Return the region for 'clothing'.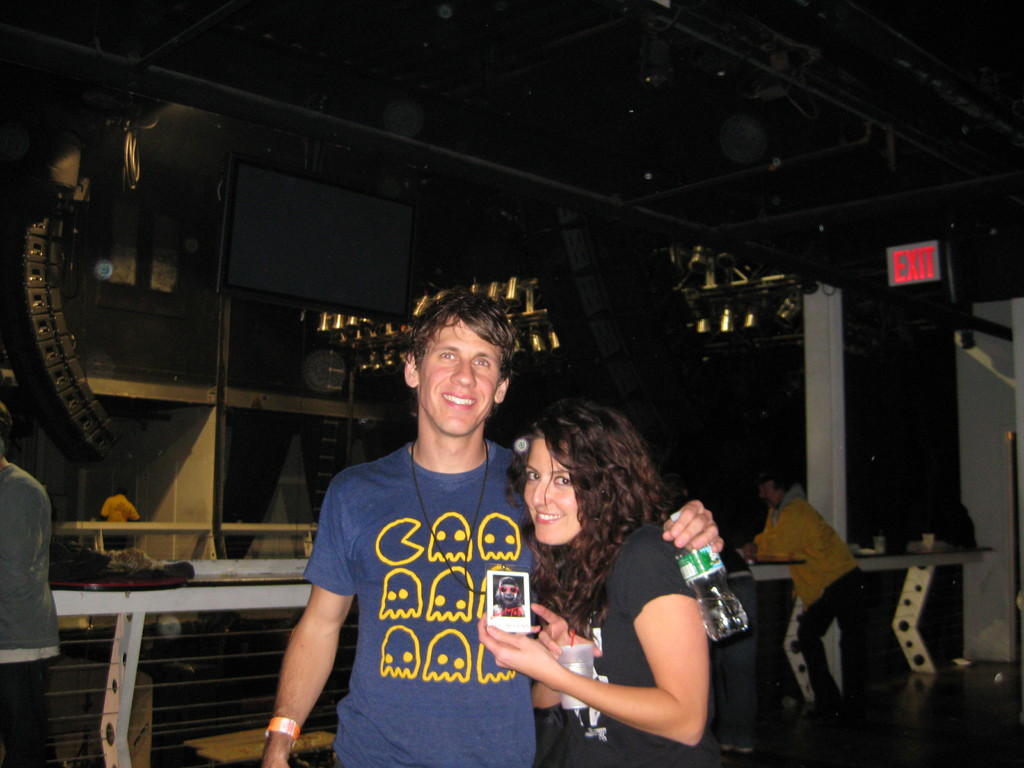
109 482 135 555.
